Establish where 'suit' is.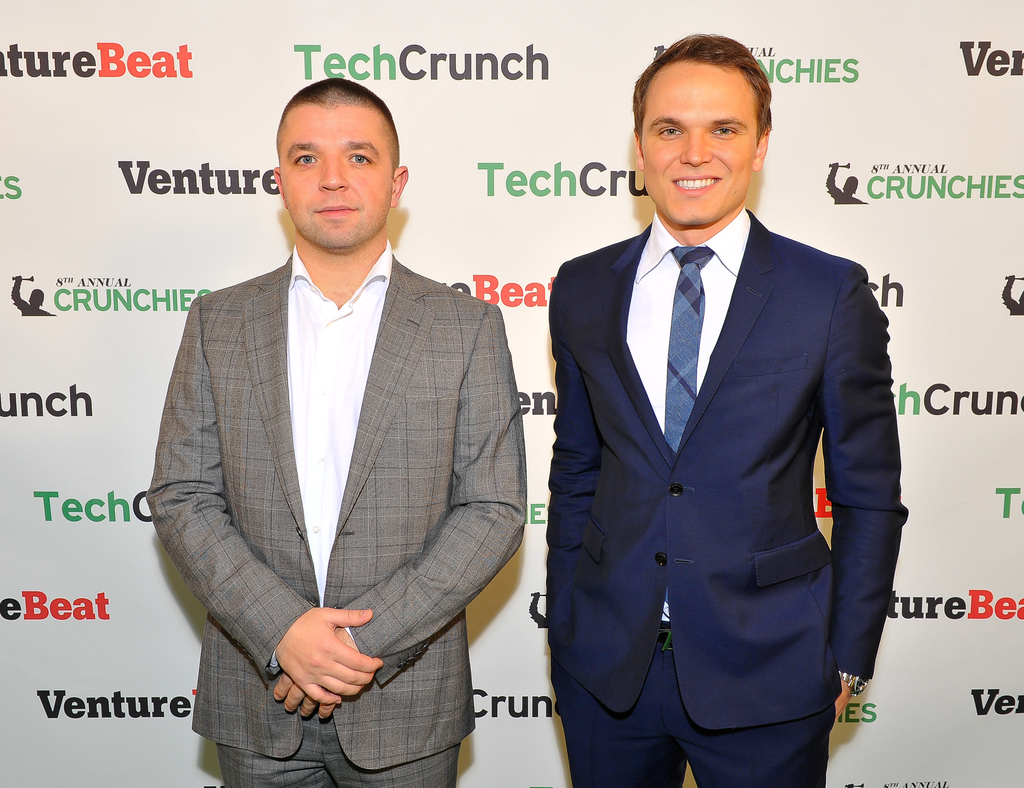
Established at <region>545, 210, 909, 787</region>.
